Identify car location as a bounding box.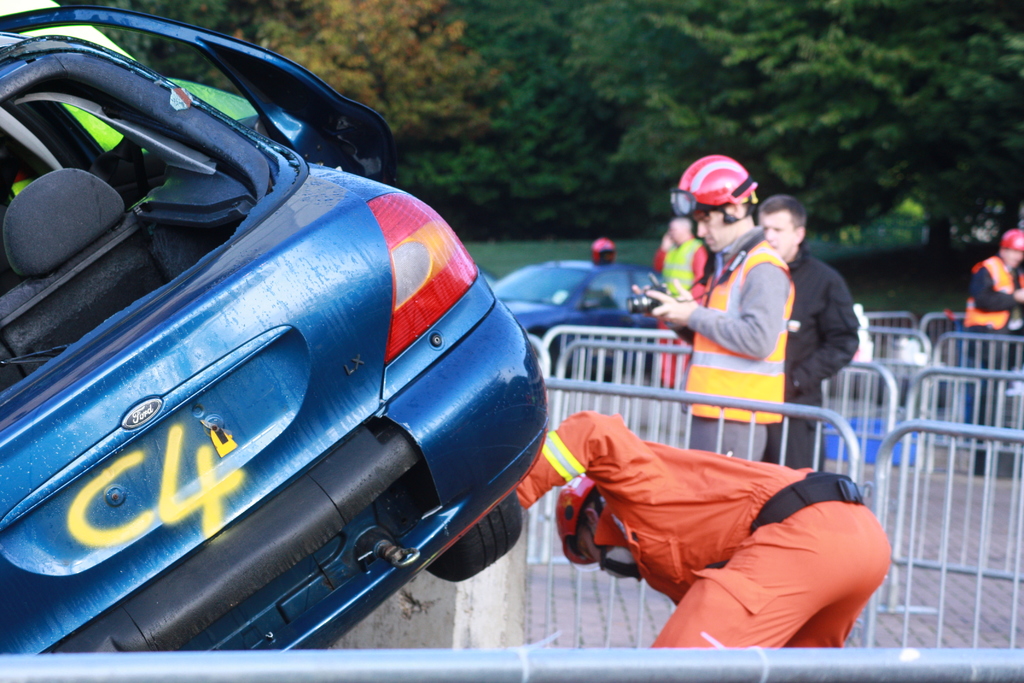
(479, 270, 496, 284).
